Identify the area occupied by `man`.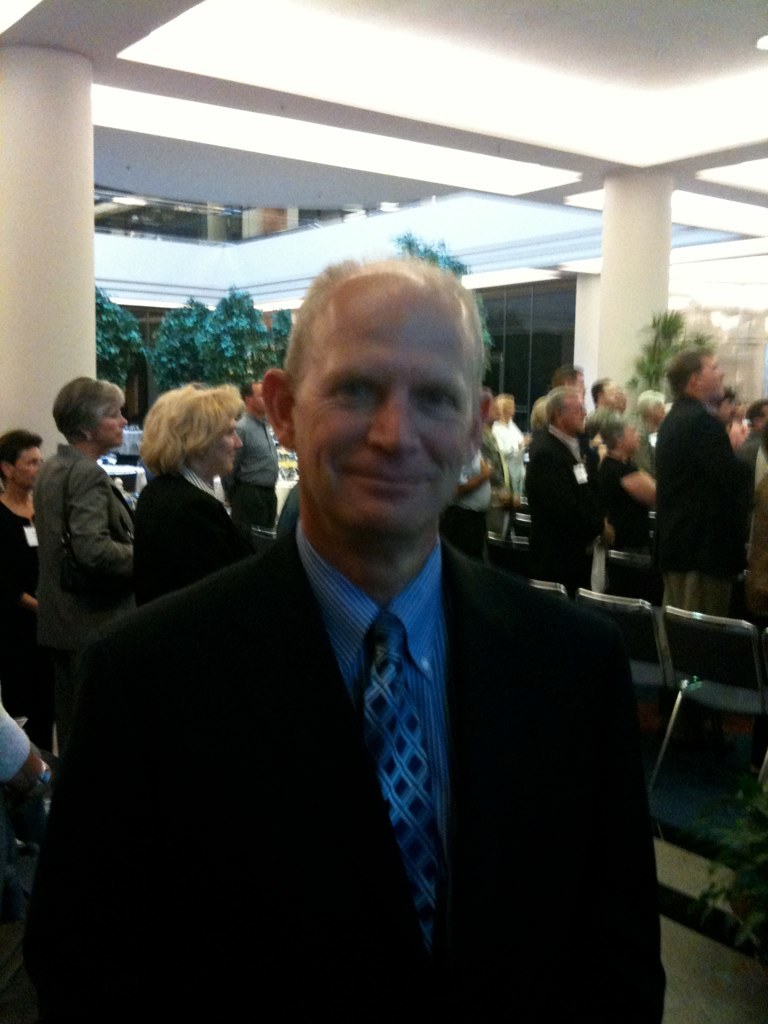
Area: left=593, top=415, right=656, bottom=593.
